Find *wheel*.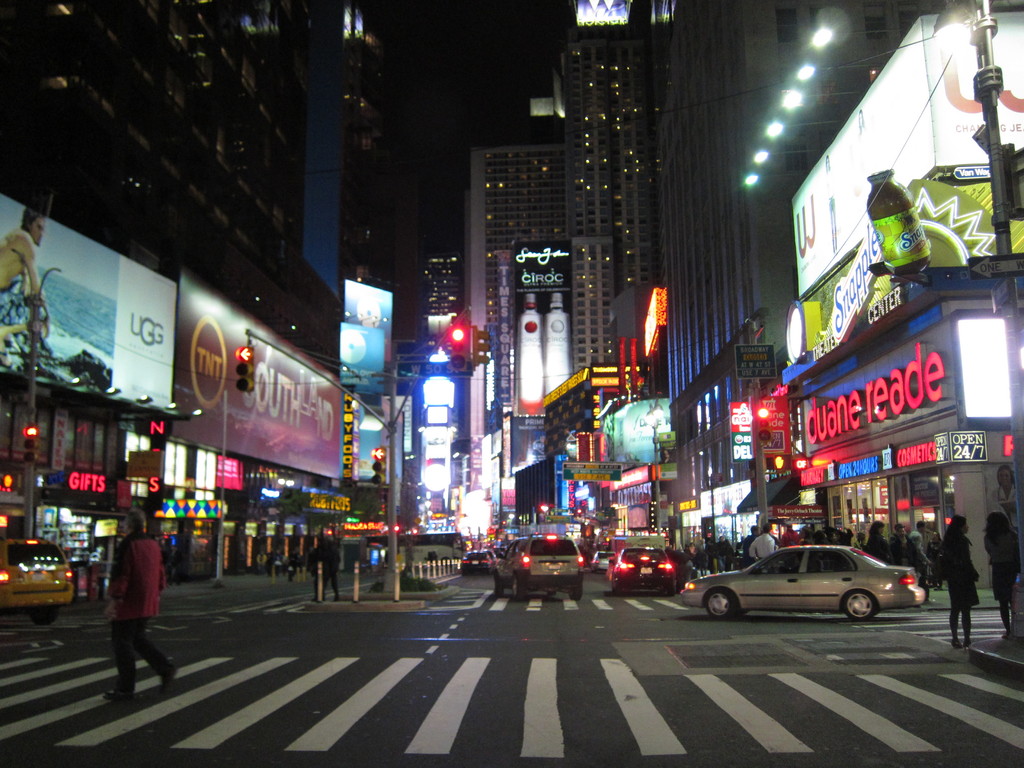
select_region(567, 580, 583, 600).
